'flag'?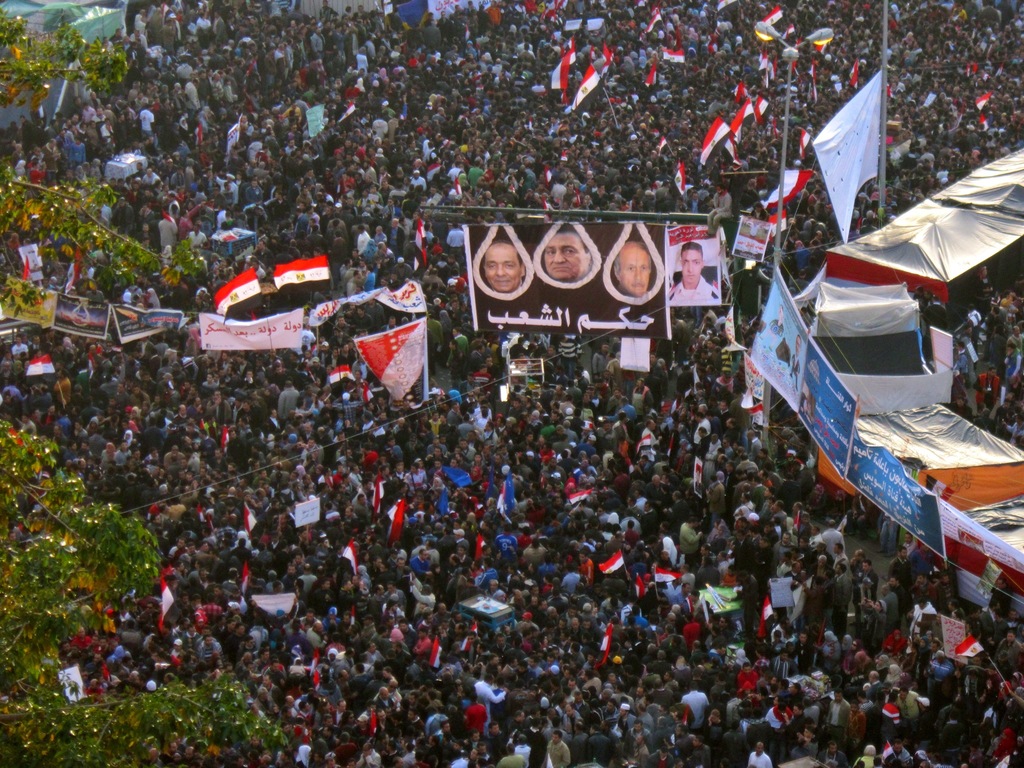
<region>561, 488, 594, 506</region>
